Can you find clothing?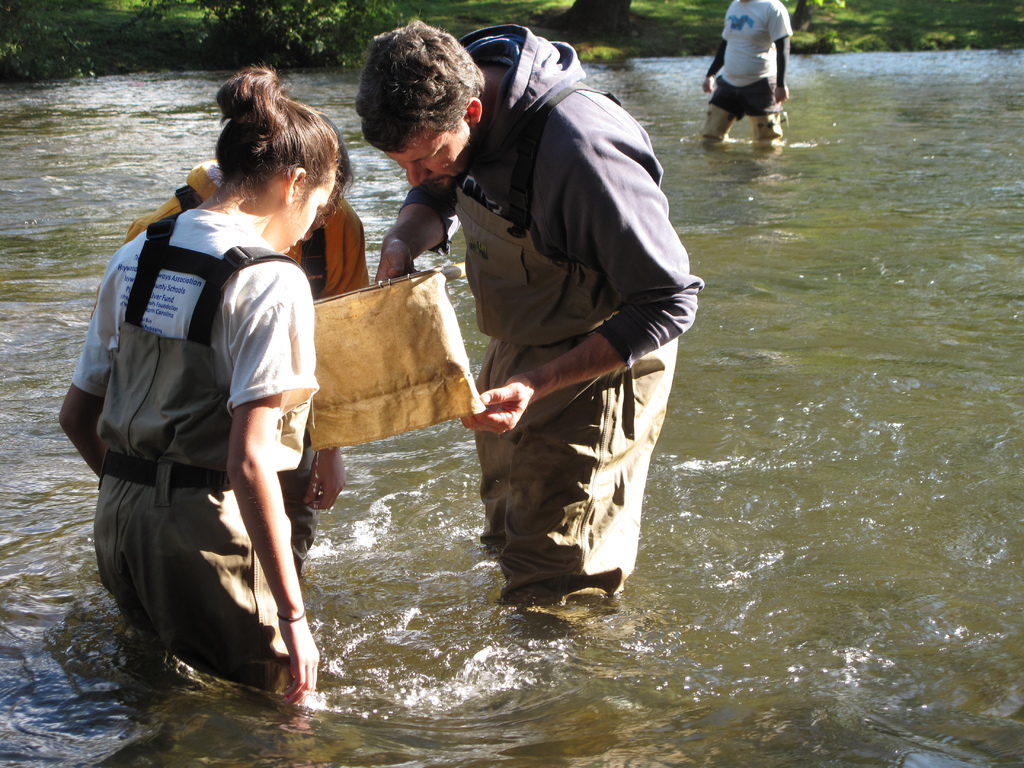
Yes, bounding box: {"x1": 690, "y1": 0, "x2": 799, "y2": 117}.
